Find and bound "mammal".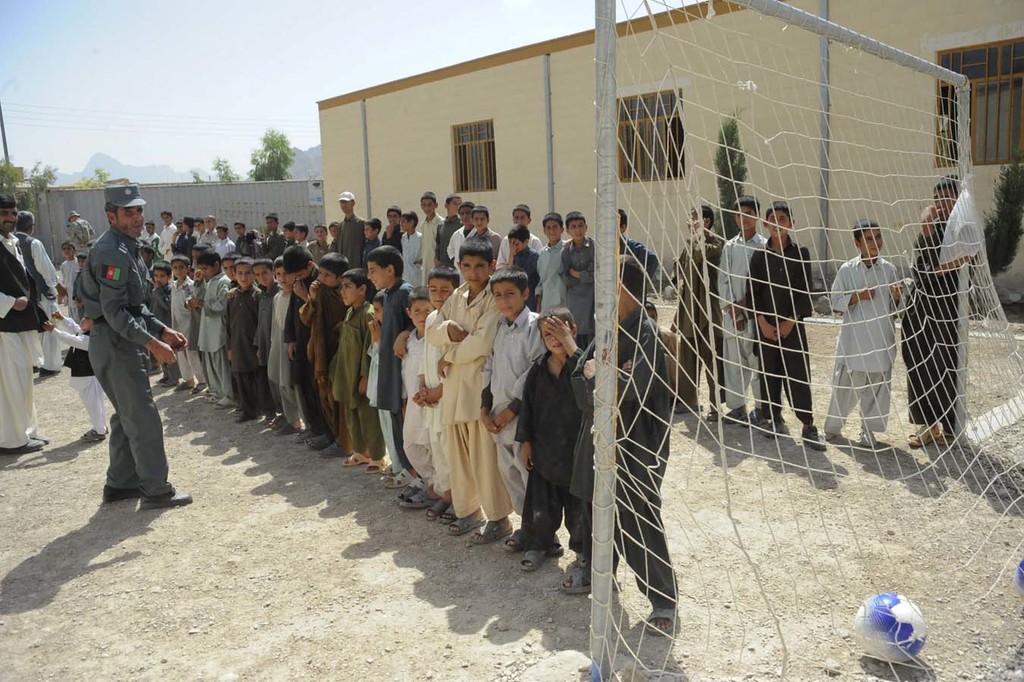
Bound: <box>310,221,330,254</box>.
